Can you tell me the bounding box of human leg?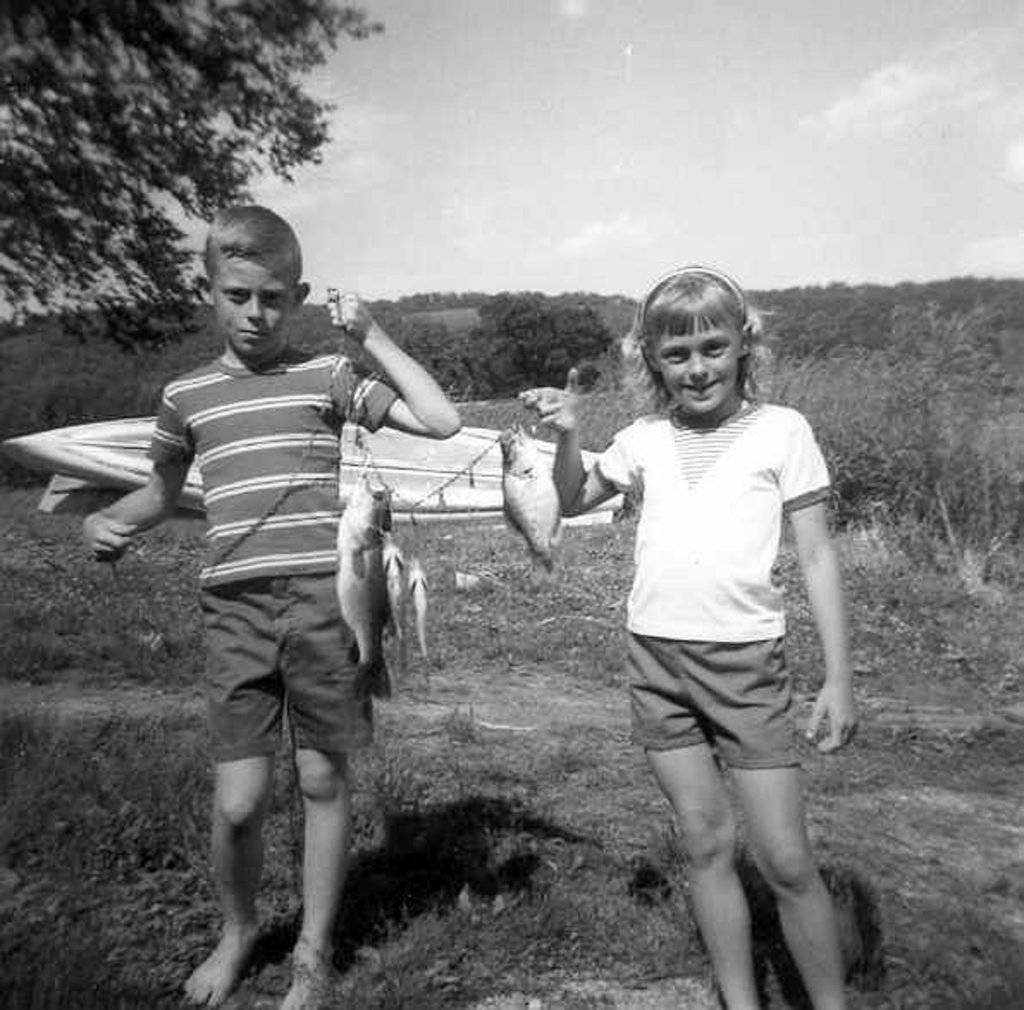
detection(294, 575, 356, 1008).
